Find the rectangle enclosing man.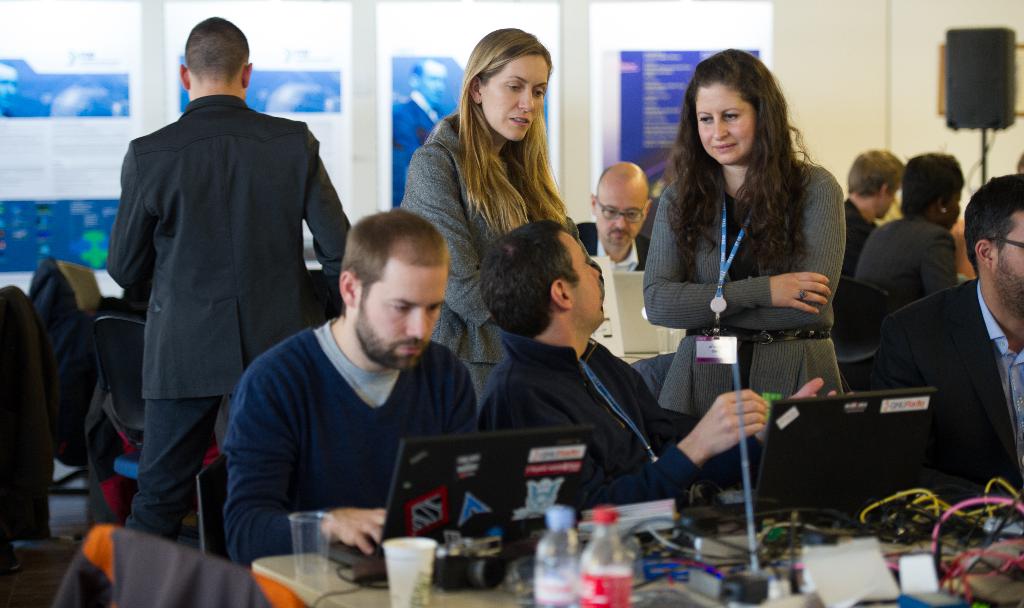
572,161,655,271.
